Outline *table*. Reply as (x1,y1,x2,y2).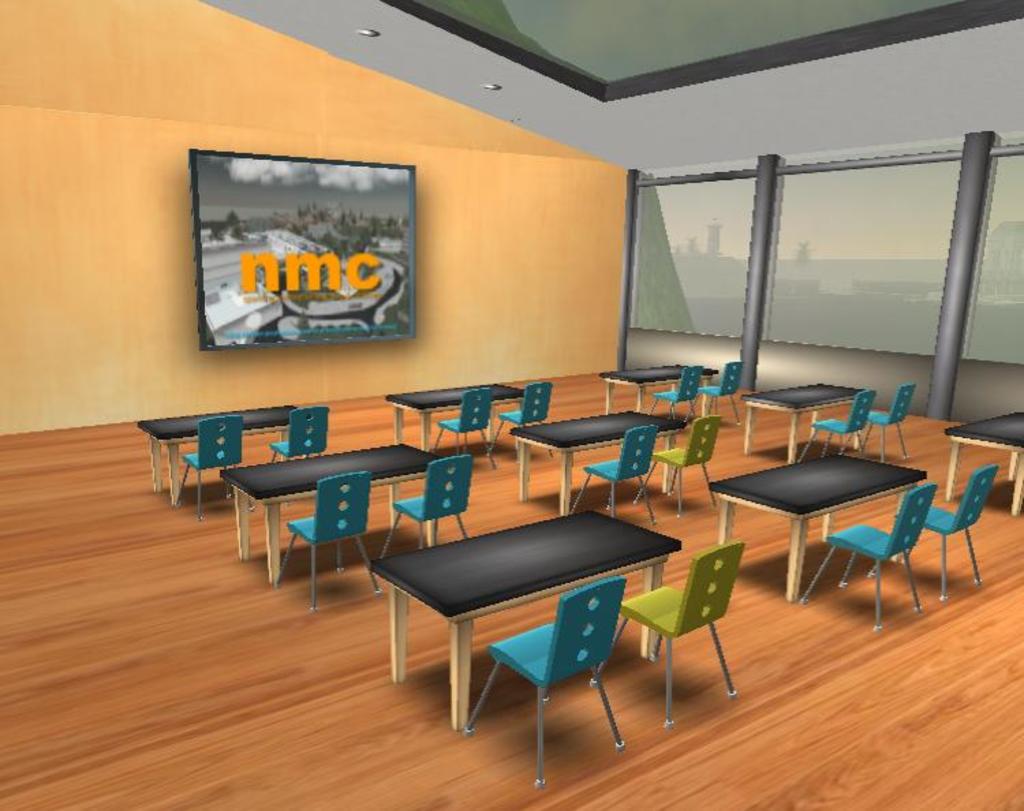
(369,507,680,729).
